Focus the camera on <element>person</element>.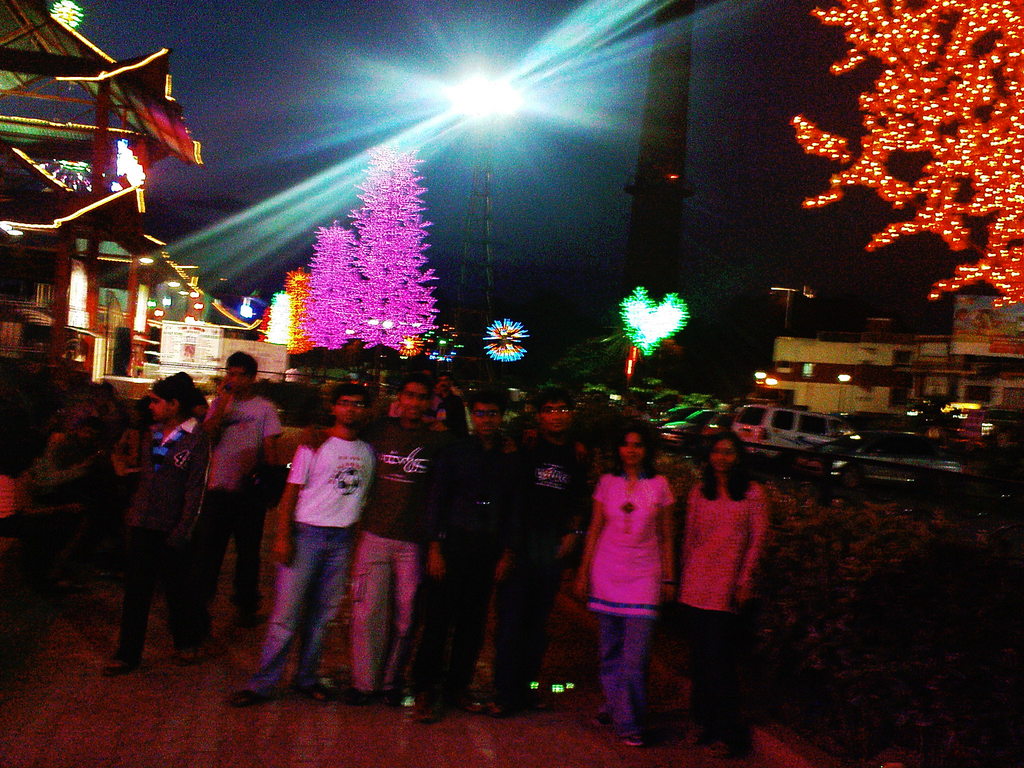
Focus region: box(222, 383, 376, 717).
